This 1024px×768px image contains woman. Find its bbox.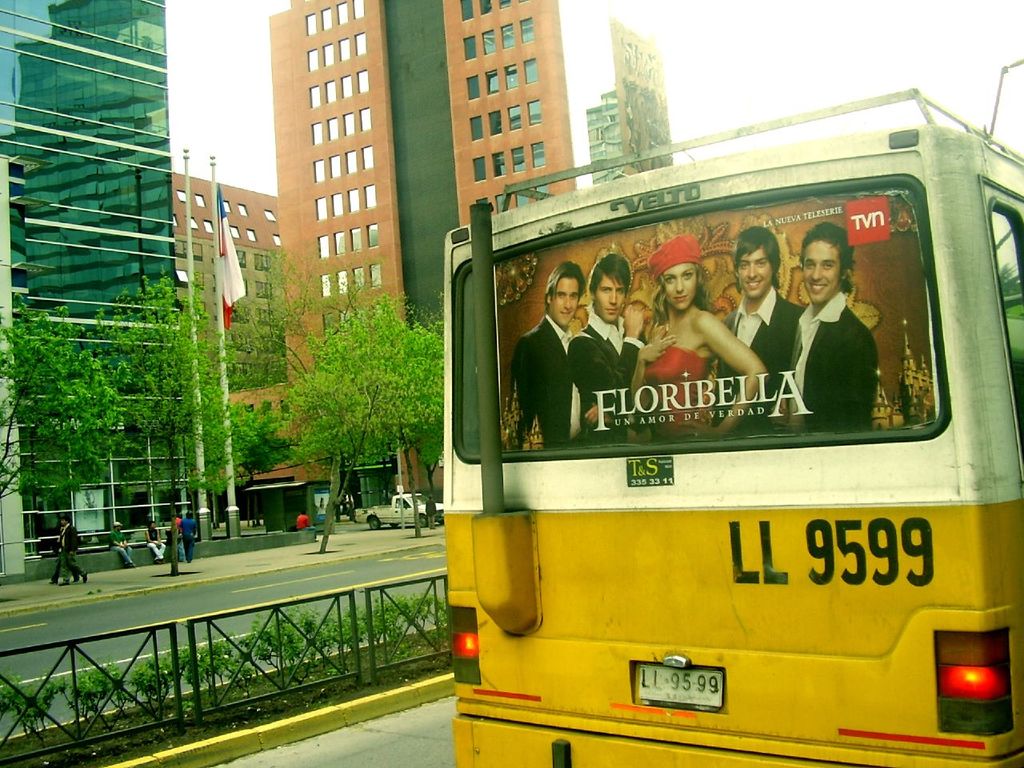
[x1=626, y1=236, x2=766, y2=438].
